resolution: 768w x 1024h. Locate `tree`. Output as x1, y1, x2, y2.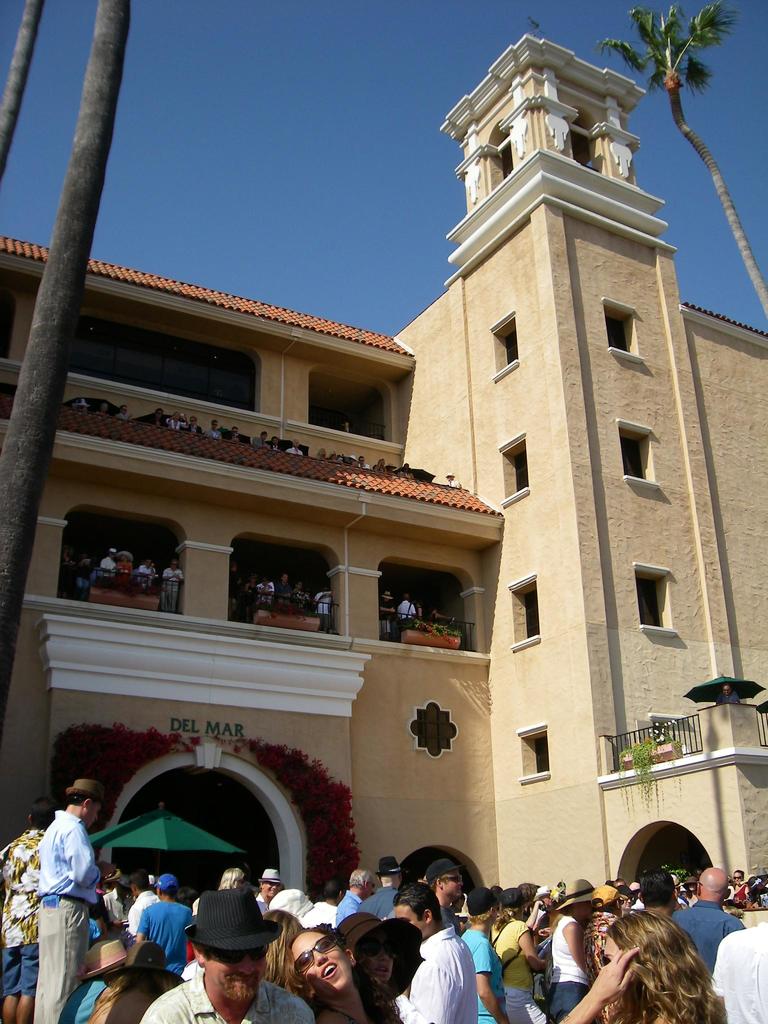
0, 0, 48, 152.
